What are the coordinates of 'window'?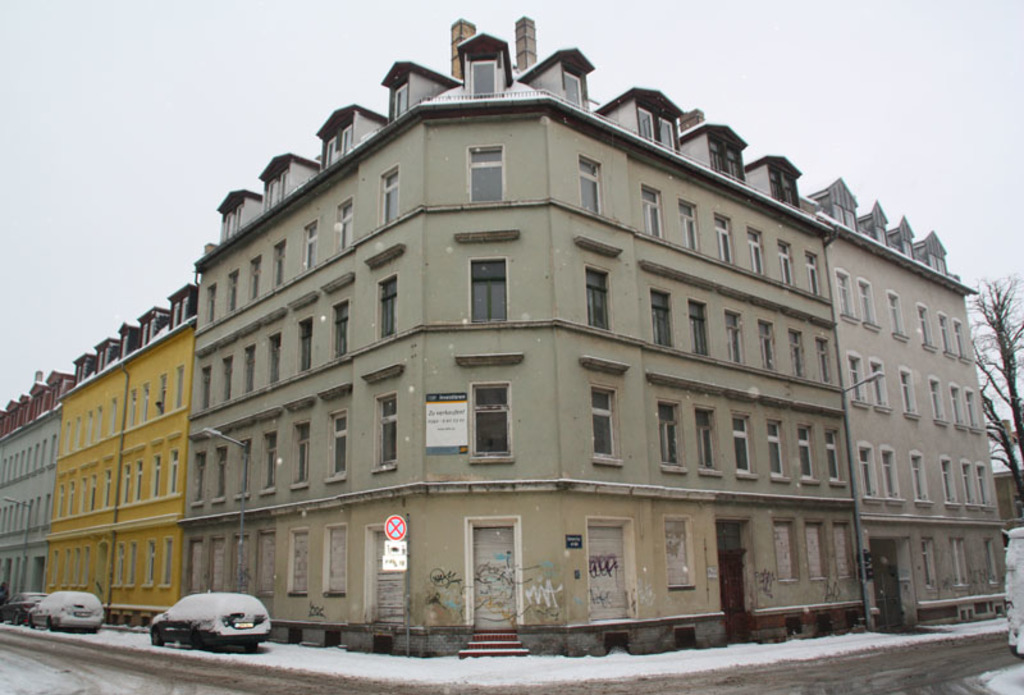
(x1=303, y1=223, x2=317, y2=273).
